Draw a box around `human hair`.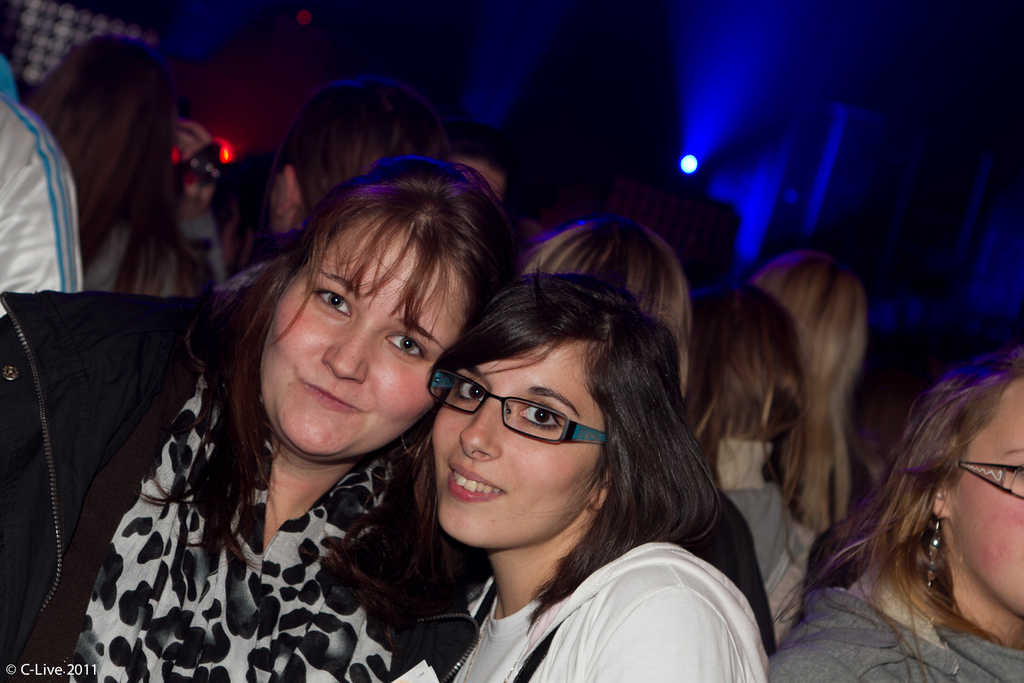
detection(680, 285, 804, 518).
